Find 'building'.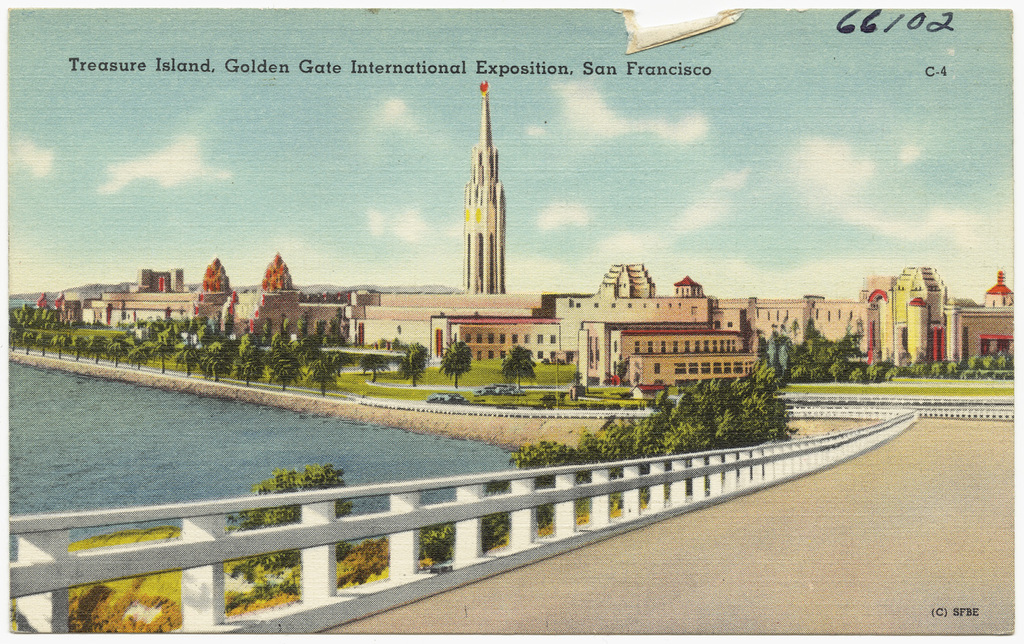
(980,269,1012,309).
